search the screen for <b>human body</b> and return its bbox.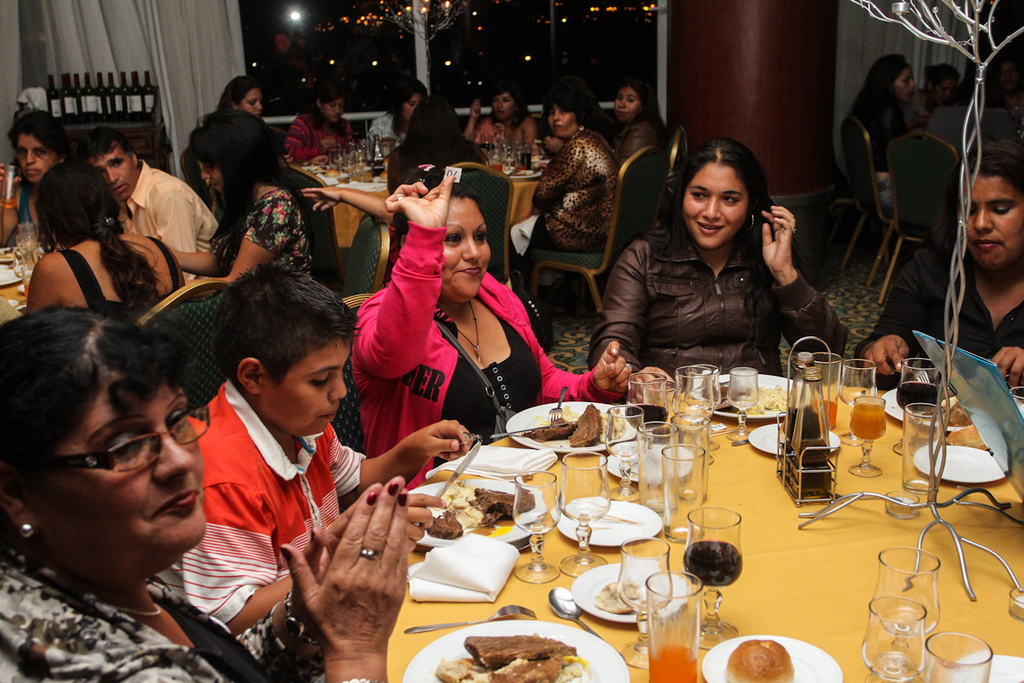
Found: region(0, 286, 409, 676).
